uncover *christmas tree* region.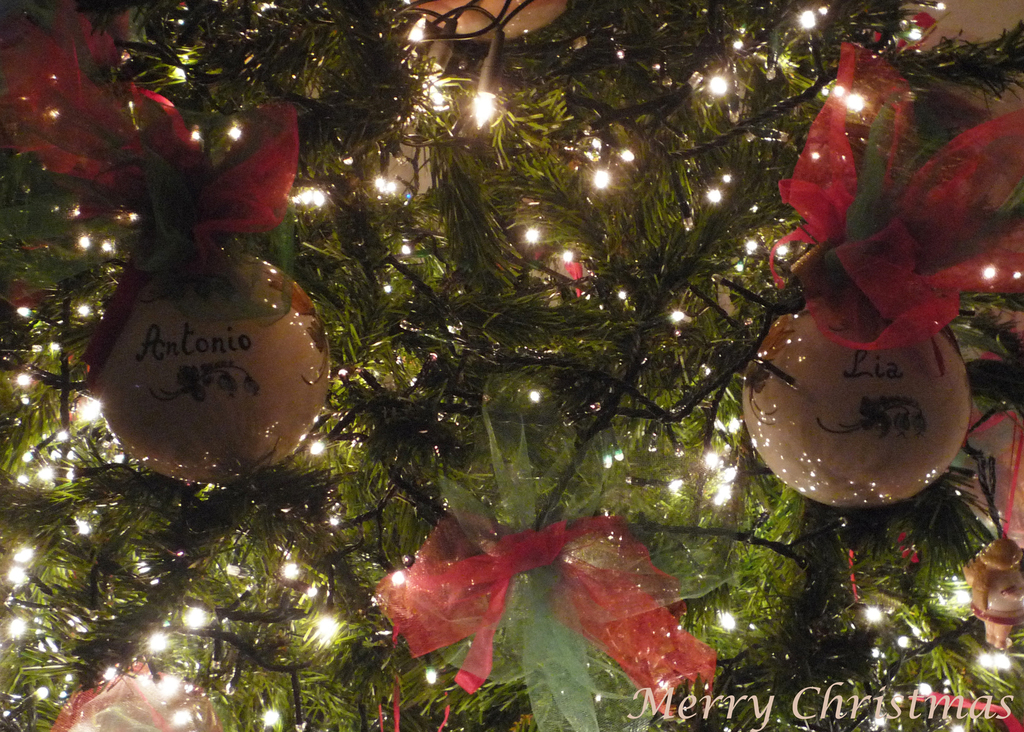
Uncovered: select_region(0, 0, 1023, 731).
